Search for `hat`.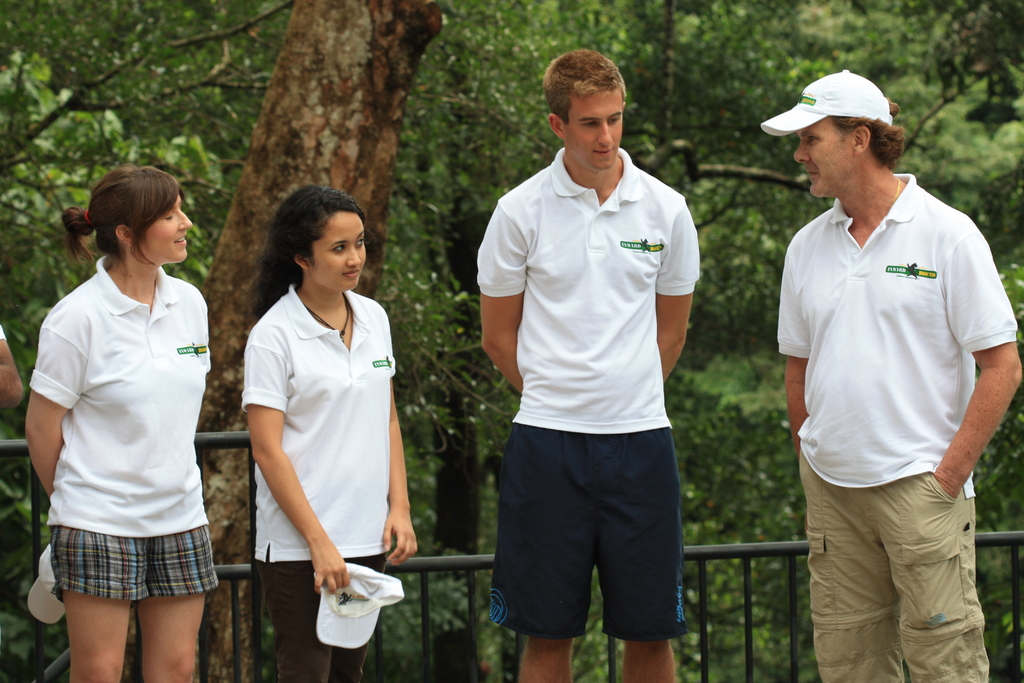
Found at box(316, 558, 408, 650).
